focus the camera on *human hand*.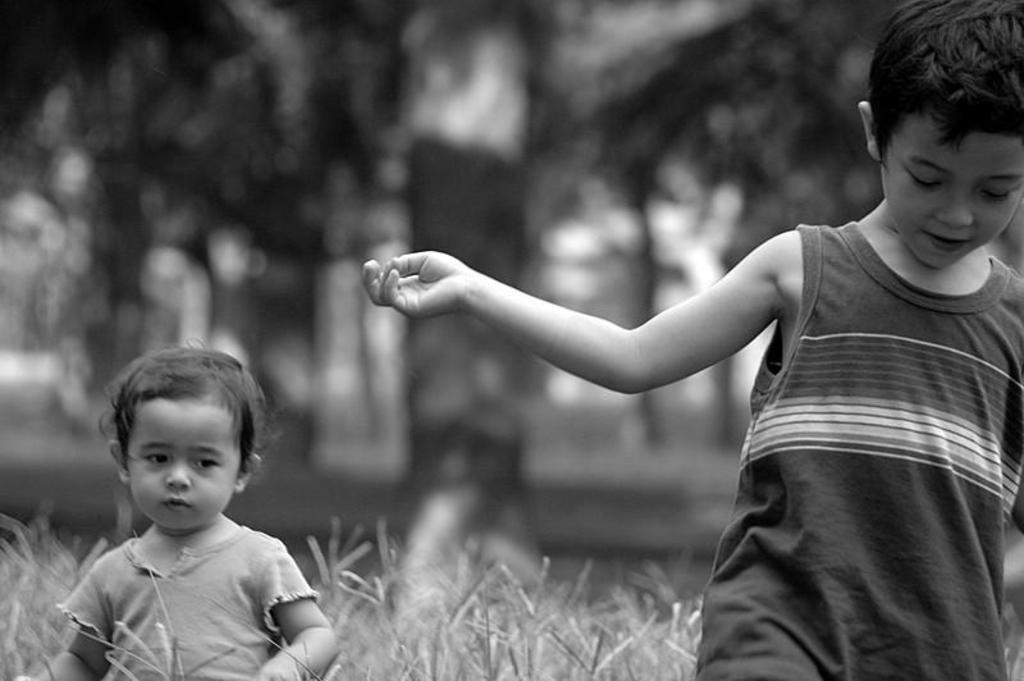
Focus region: bbox(352, 216, 468, 325).
